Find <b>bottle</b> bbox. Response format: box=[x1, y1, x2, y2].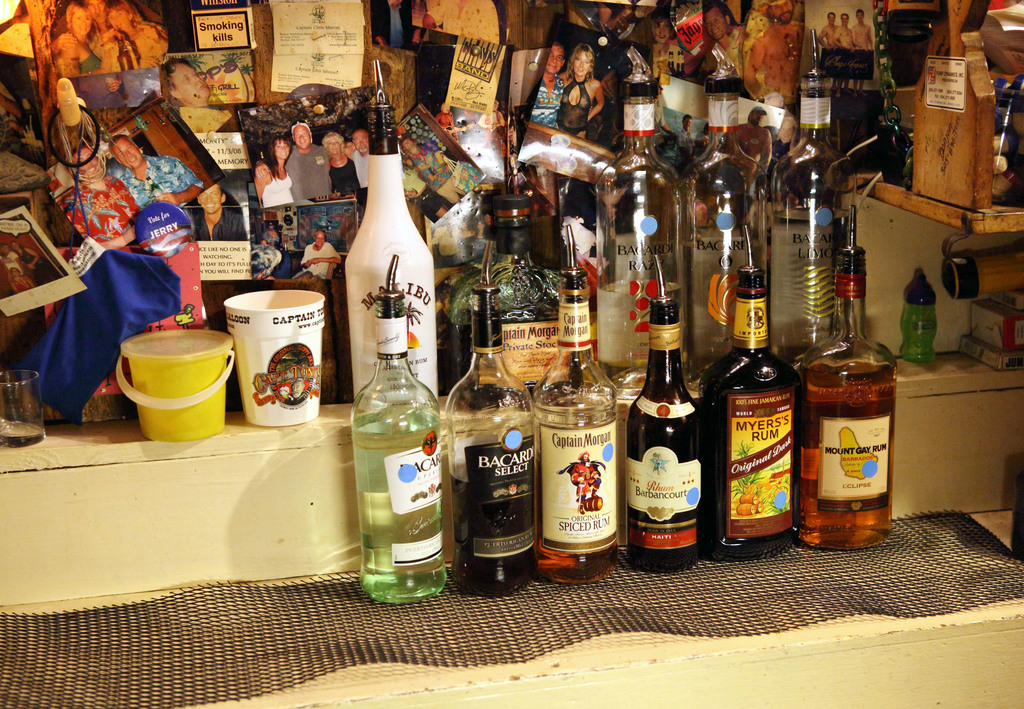
box=[595, 41, 691, 398].
